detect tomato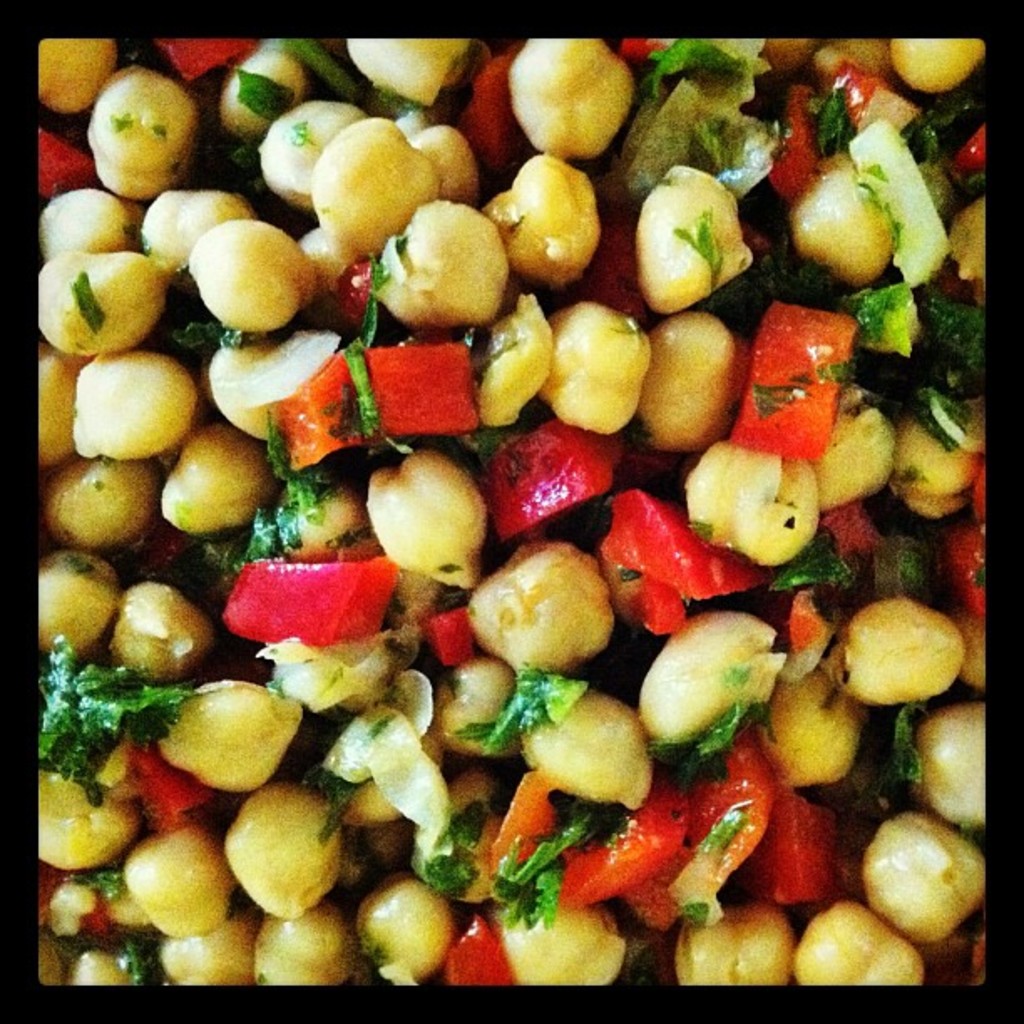
{"x1": 596, "y1": 485, "x2": 770, "y2": 644}
